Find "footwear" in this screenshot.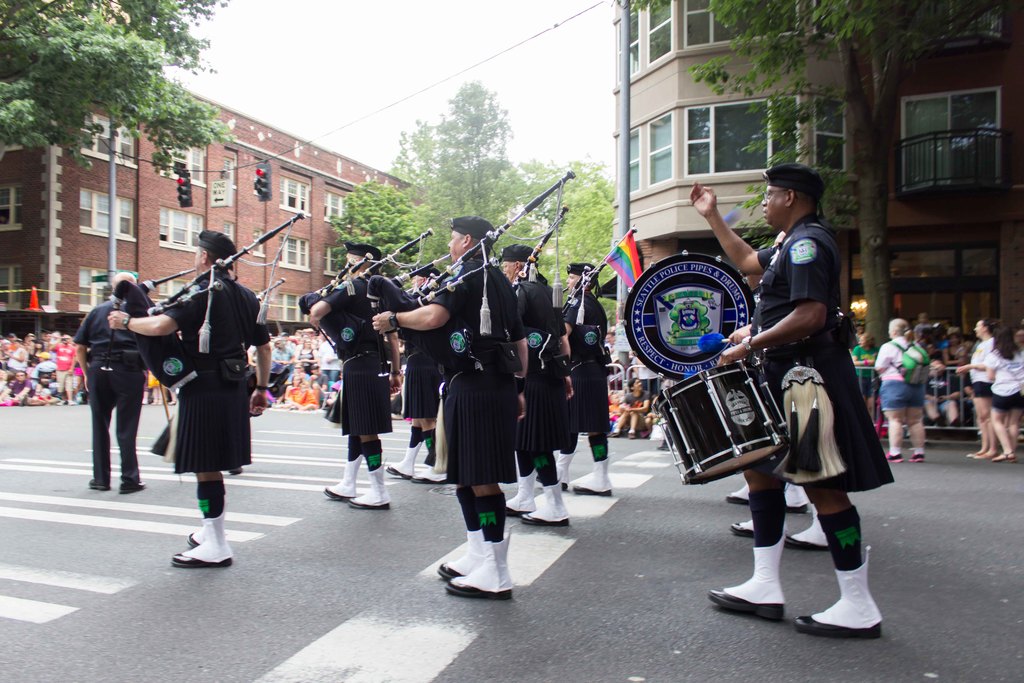
The bounding box for "footwear" is 557, 451, 568, 491.
